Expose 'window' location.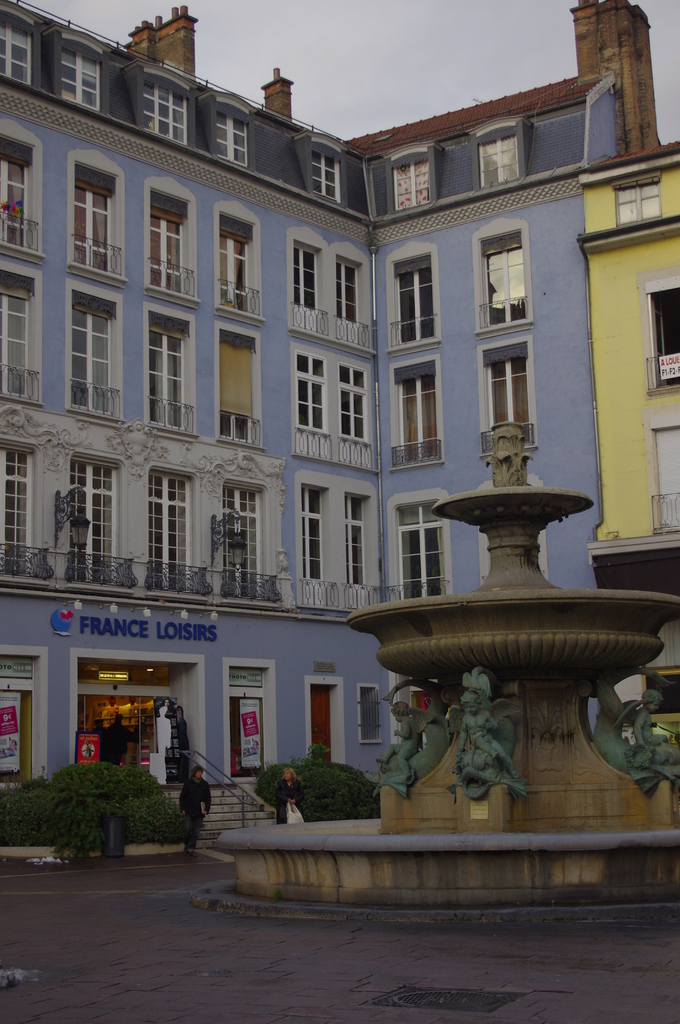
Exposed at x1=146 y1=470 x2=193 y2=589.
